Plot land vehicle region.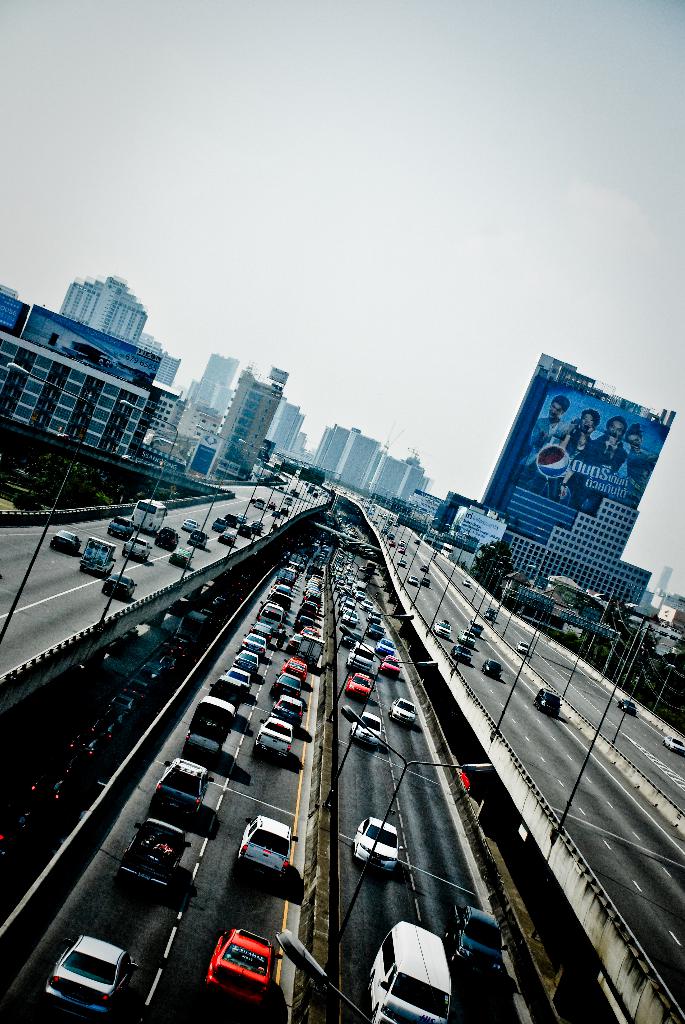
Plotted at 212:929:276:998.
